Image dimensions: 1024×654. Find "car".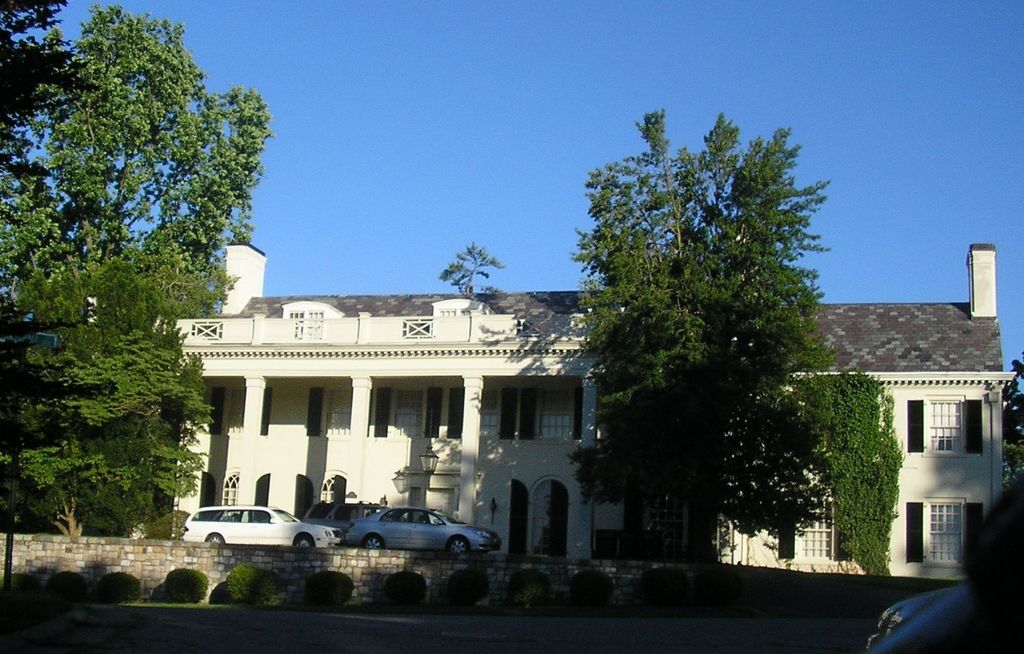
{"x1": 338, "y1": 505, "x2": 502, "y2": 559}.
